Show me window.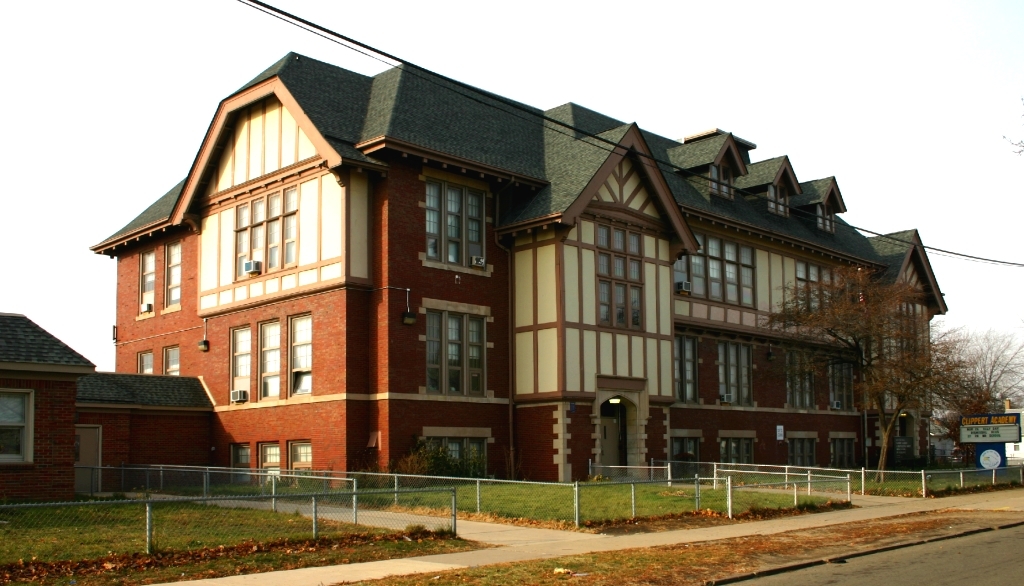
window is here: <box>715,426,760,477</box>.
